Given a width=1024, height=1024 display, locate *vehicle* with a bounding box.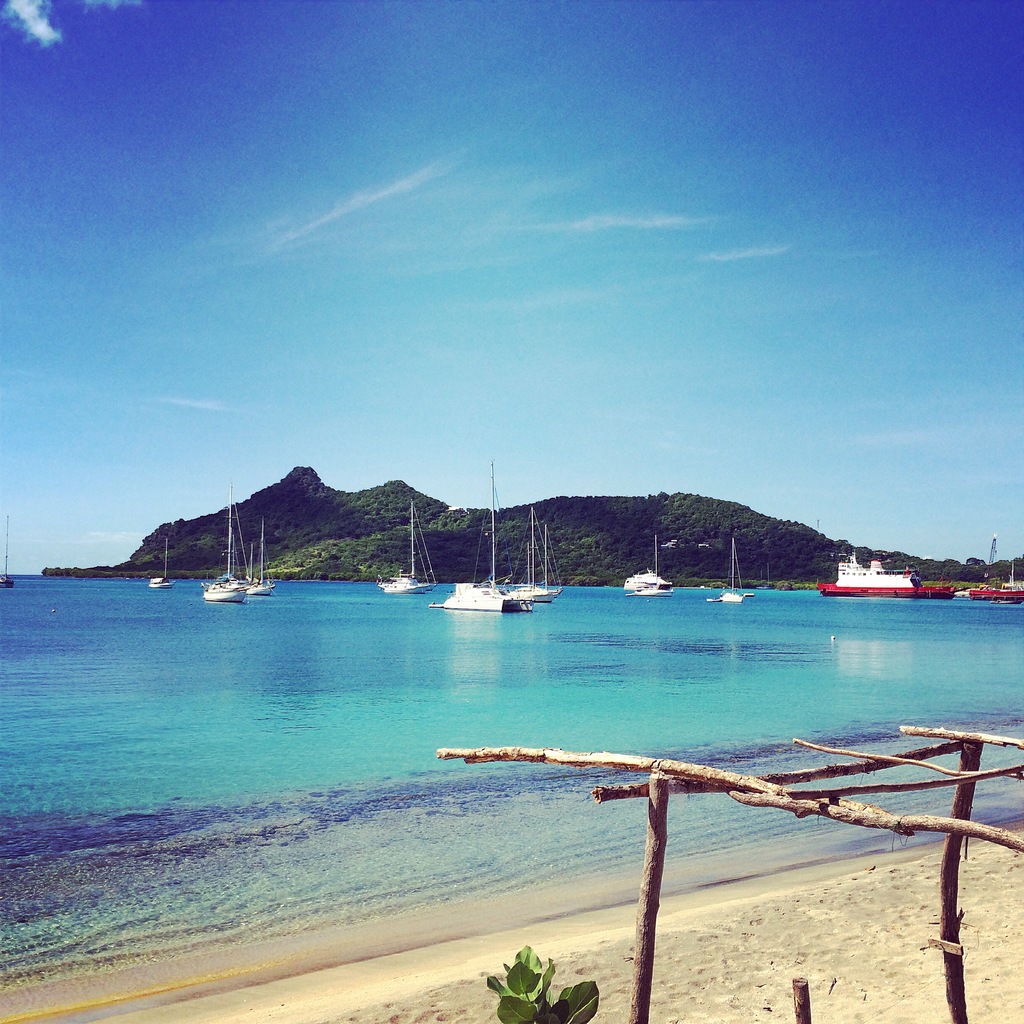
Located: 716/543/756/604.
